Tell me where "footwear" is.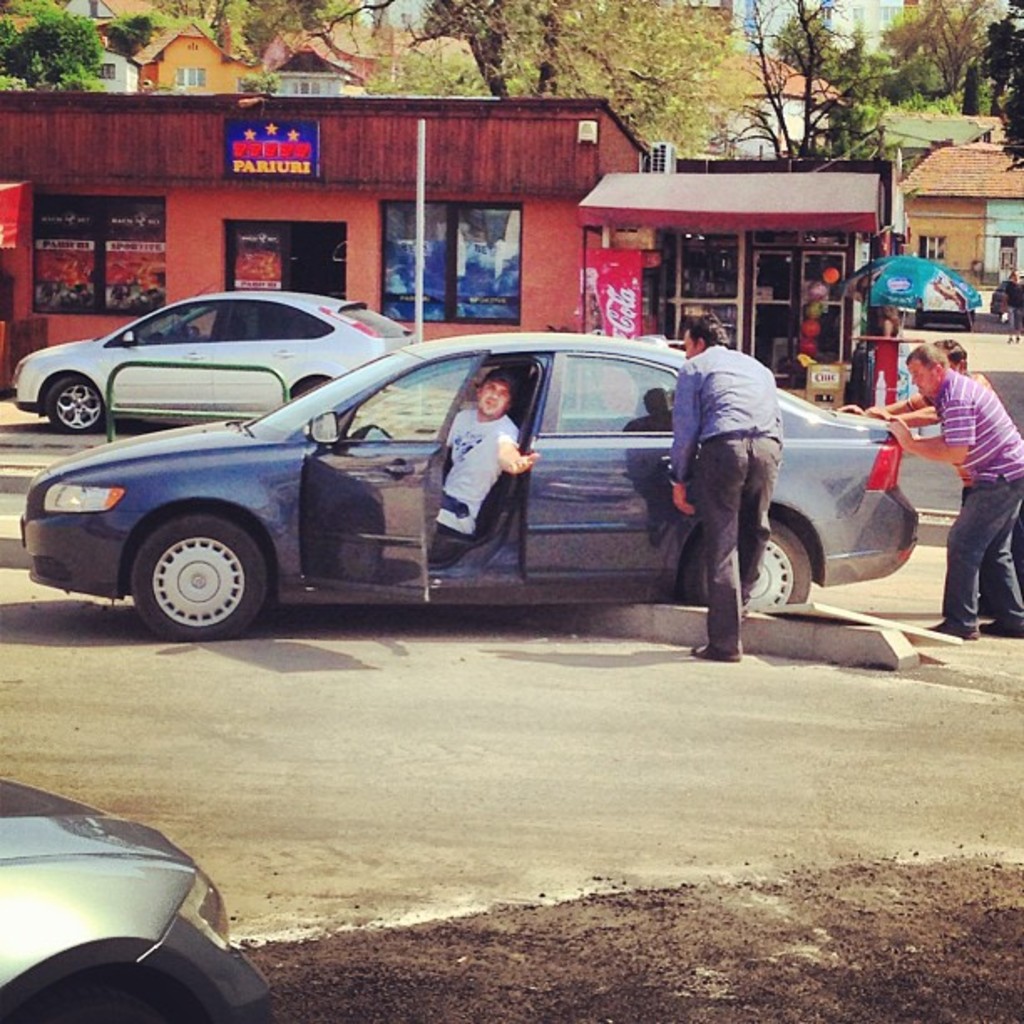
"footwear" is at pyautogui.locateOnScreen(932, 619, 977, 641).
